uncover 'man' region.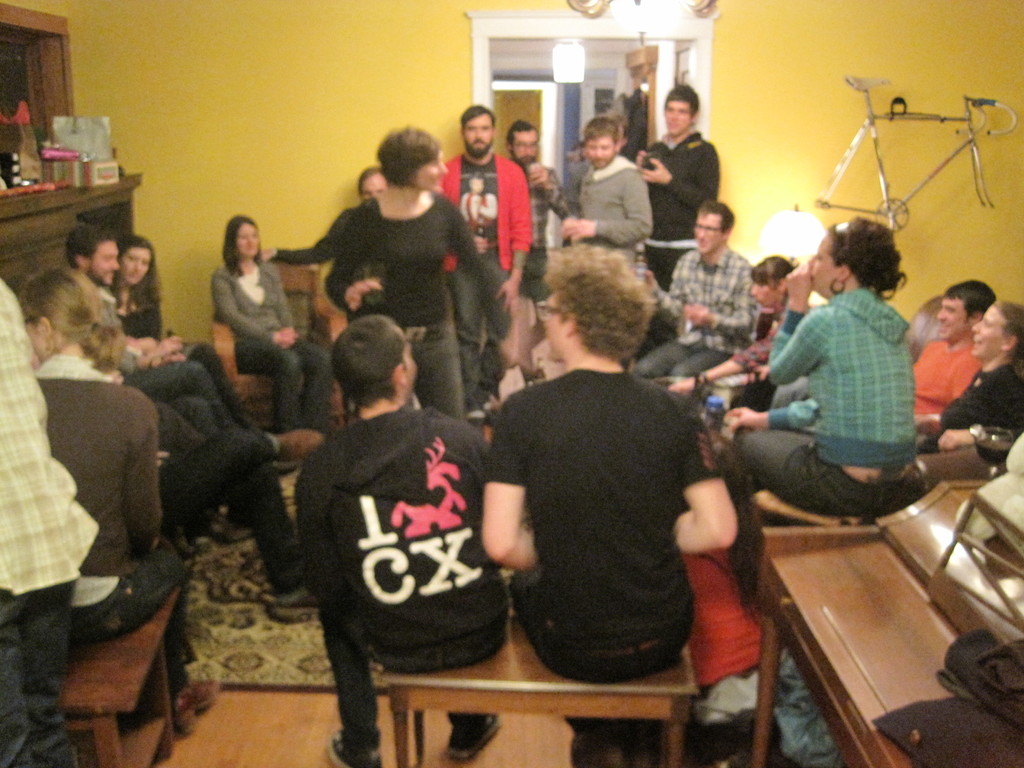
Uncovered: [0,268,97,767].
